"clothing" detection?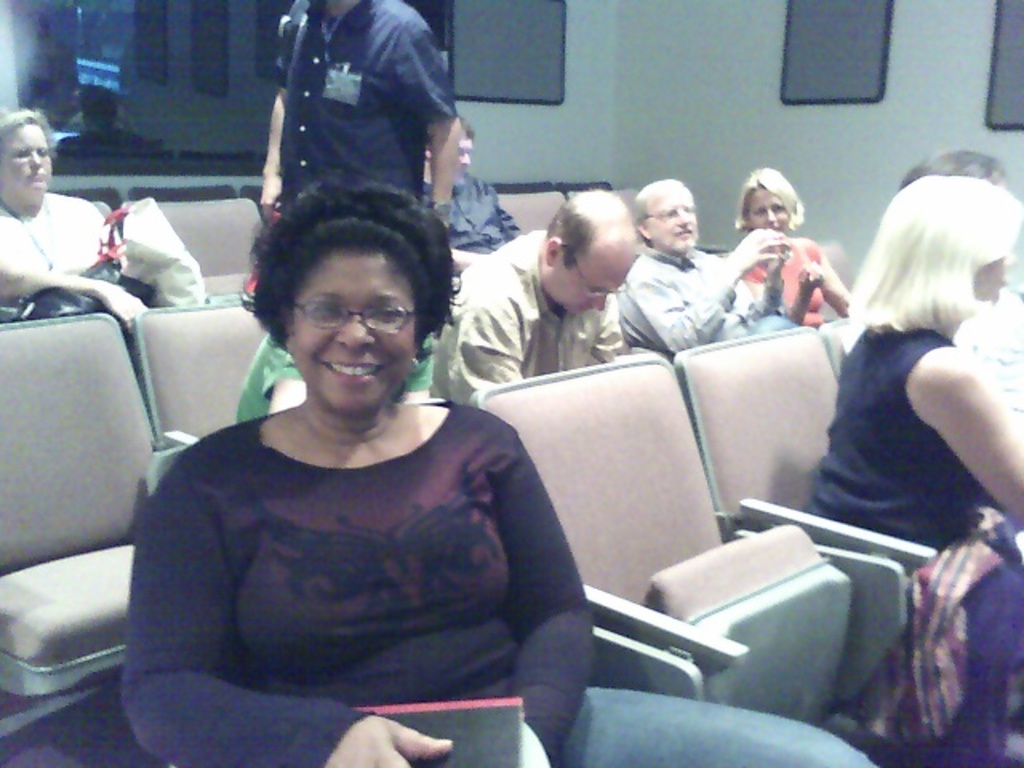
[434, 232, 640, 403]
